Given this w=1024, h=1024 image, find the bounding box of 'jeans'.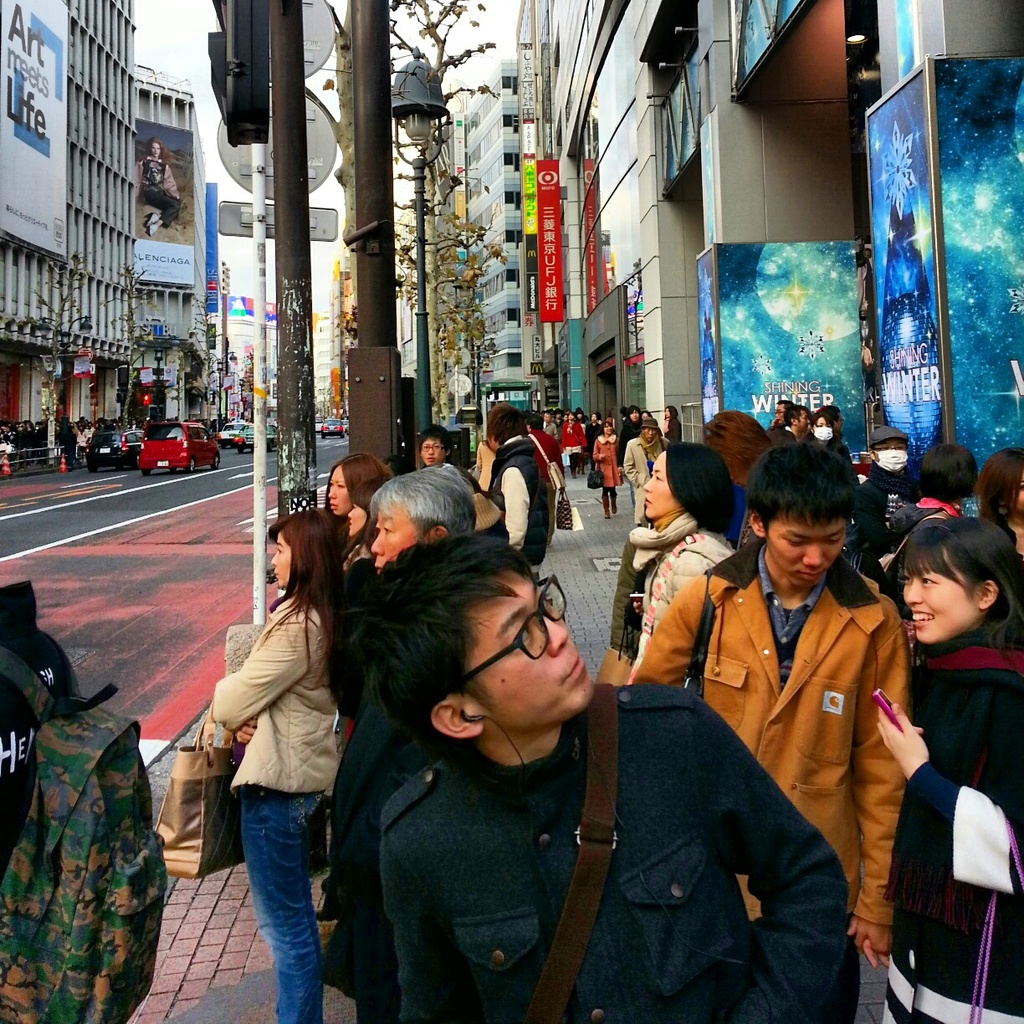
<box>235,785,327,1023</box>.
